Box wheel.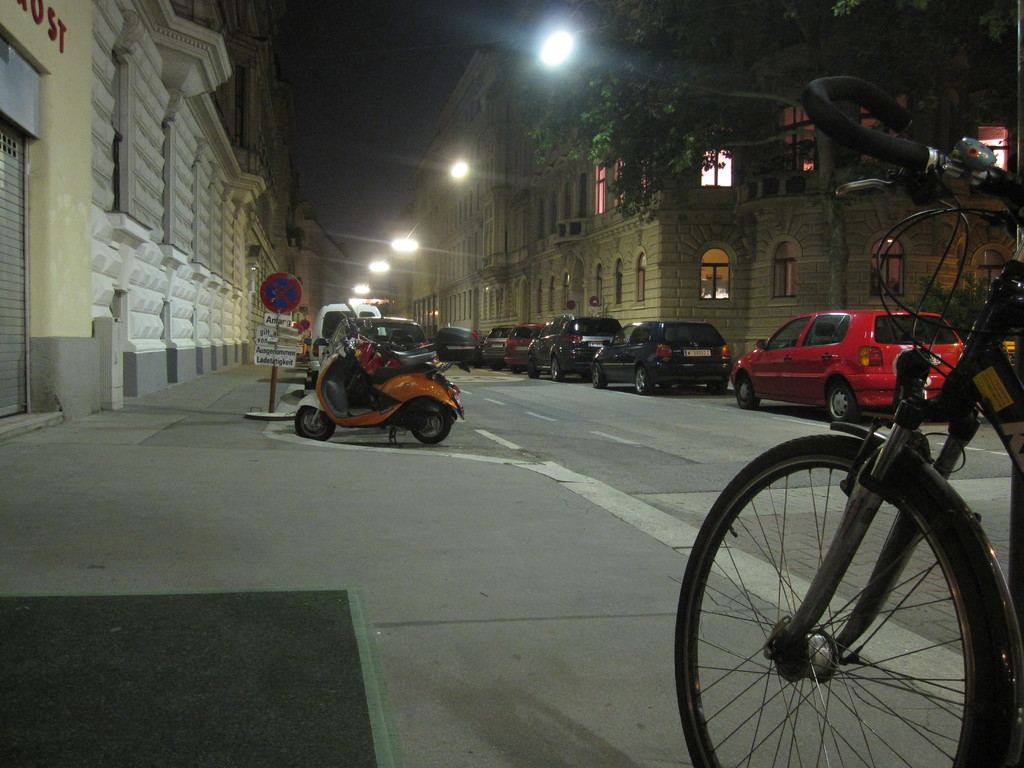
{"x1": 509, "y1": 365, "x2": 525, "y2": 375}.
